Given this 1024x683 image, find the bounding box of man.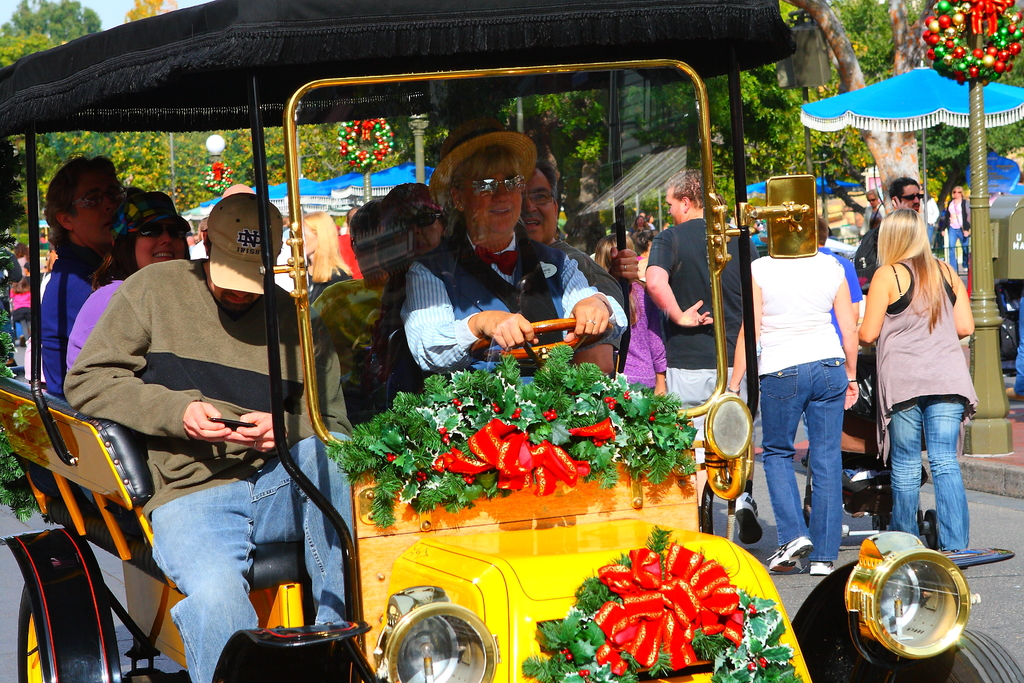
(892,173,932,246).
